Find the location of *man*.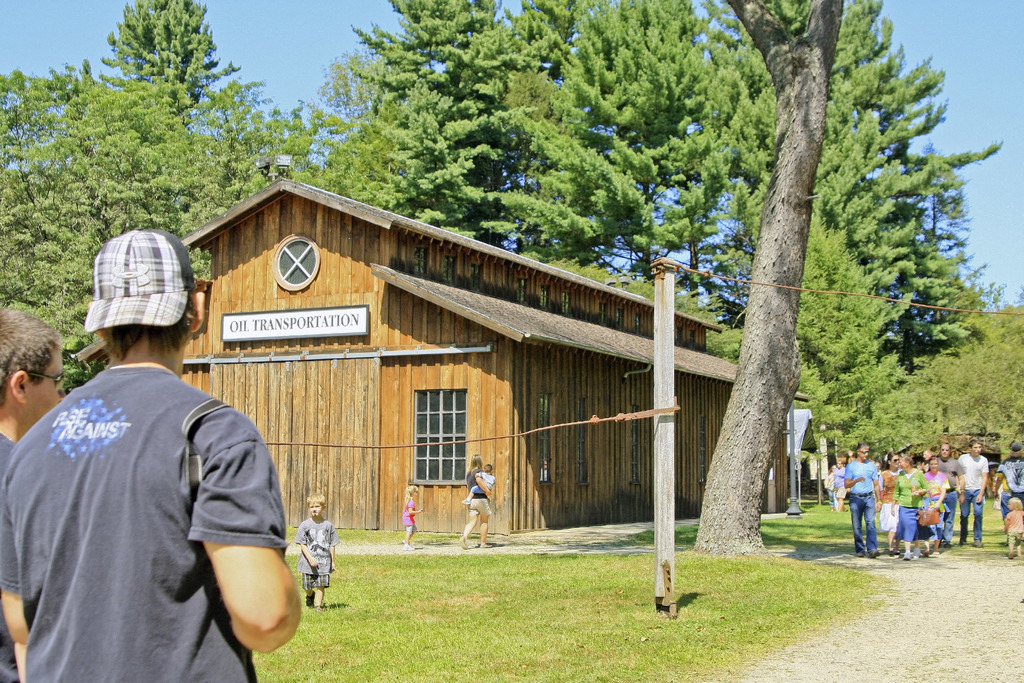
Location: (300,495,332,610).
